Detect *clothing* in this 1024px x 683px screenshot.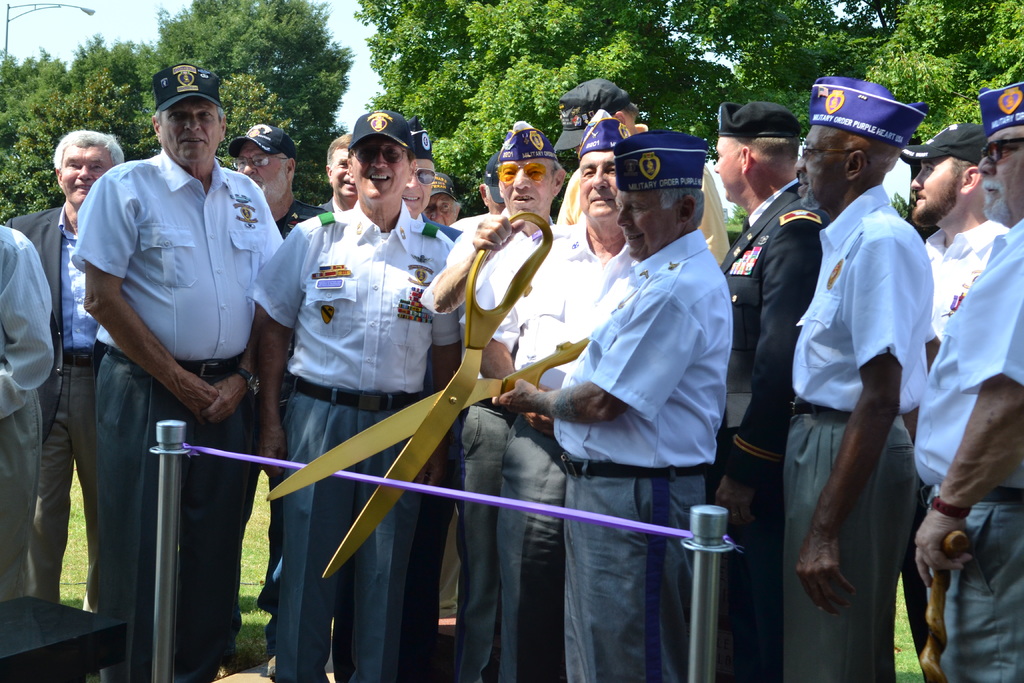
Detection: l=909, t=218, r=1023, b=682.
